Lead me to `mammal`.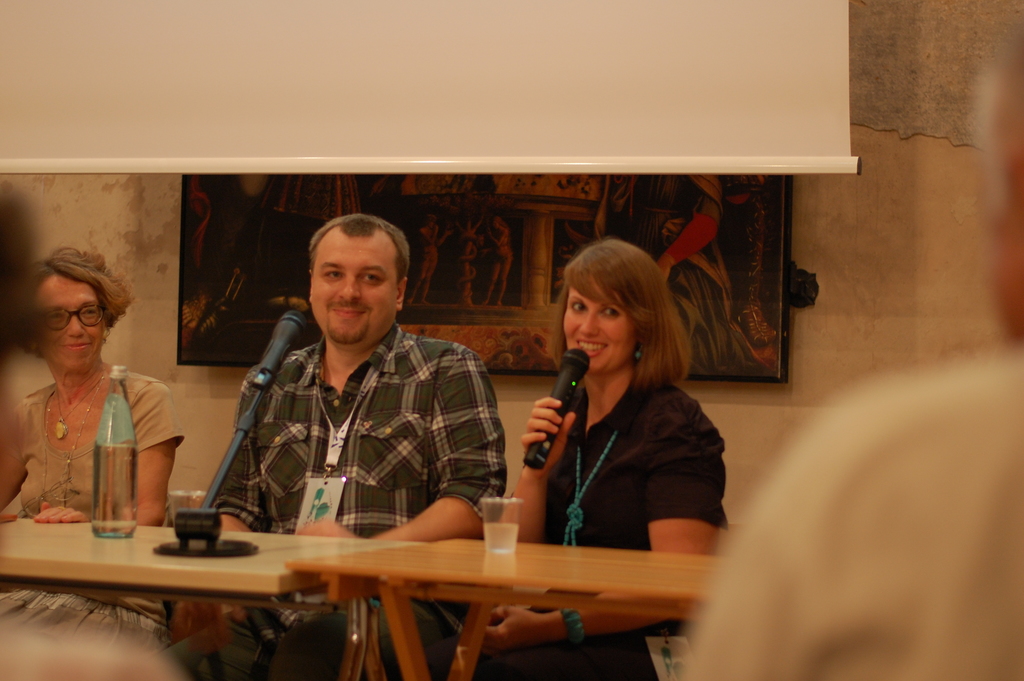
Lead to x1=681, y1=14, x2=1023, y2=680.
